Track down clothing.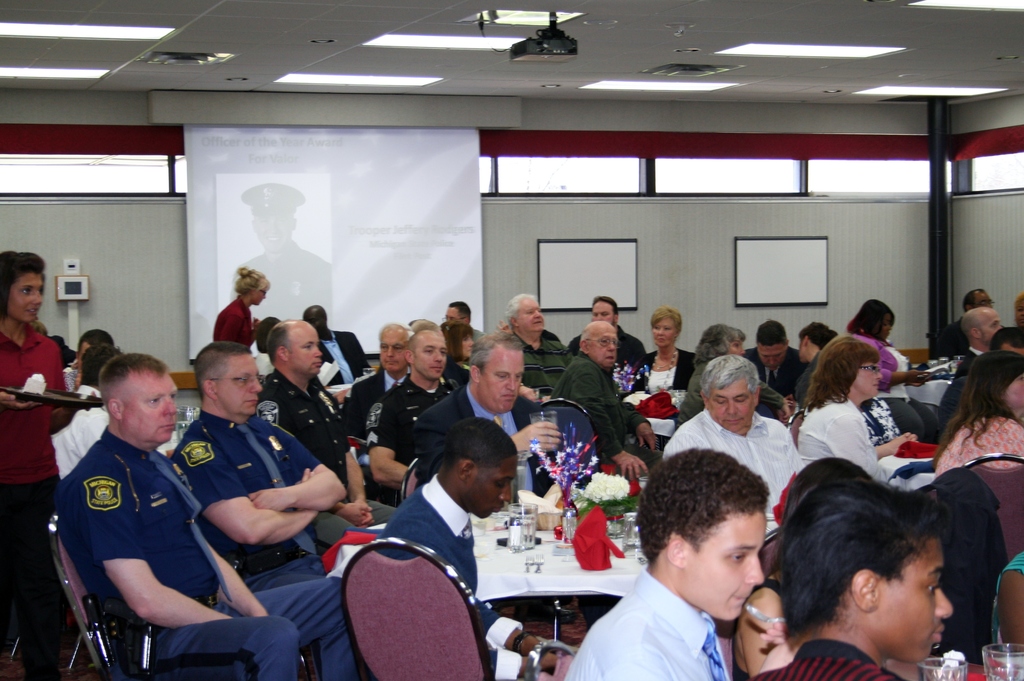
Tracked to <region>346, 359, 409, 439</region>.
